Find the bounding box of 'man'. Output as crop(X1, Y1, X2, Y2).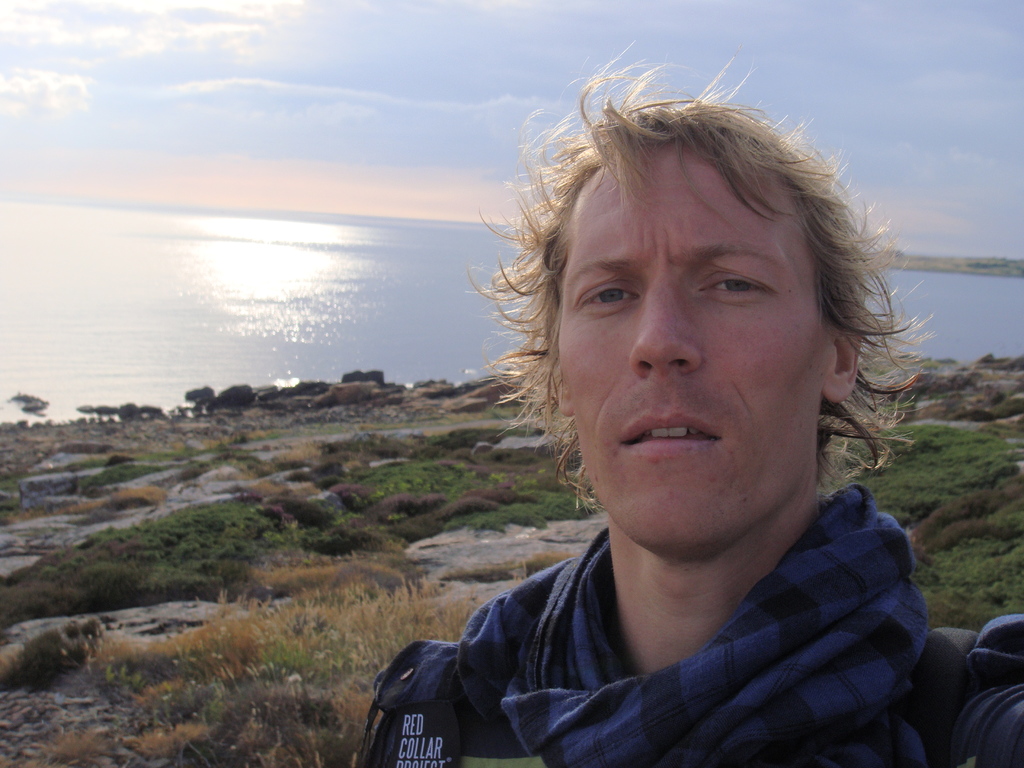
crop(319, 78, 989, 767).
